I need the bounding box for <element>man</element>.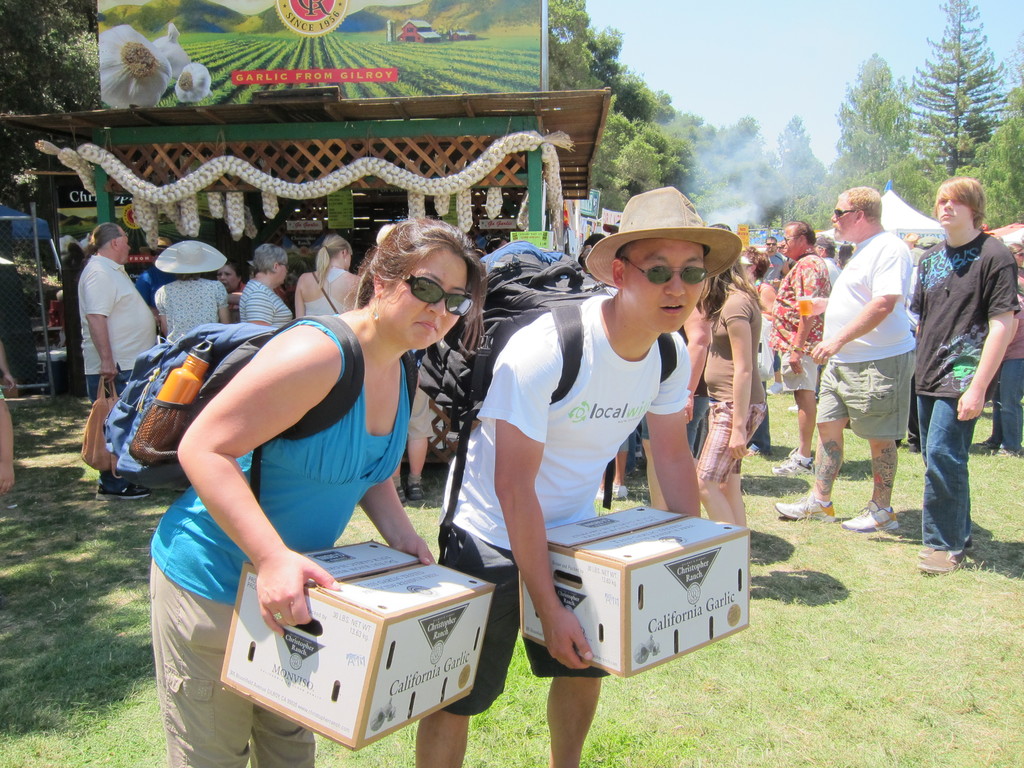
Here it is: bbox=[769, 217, 831, 479].
